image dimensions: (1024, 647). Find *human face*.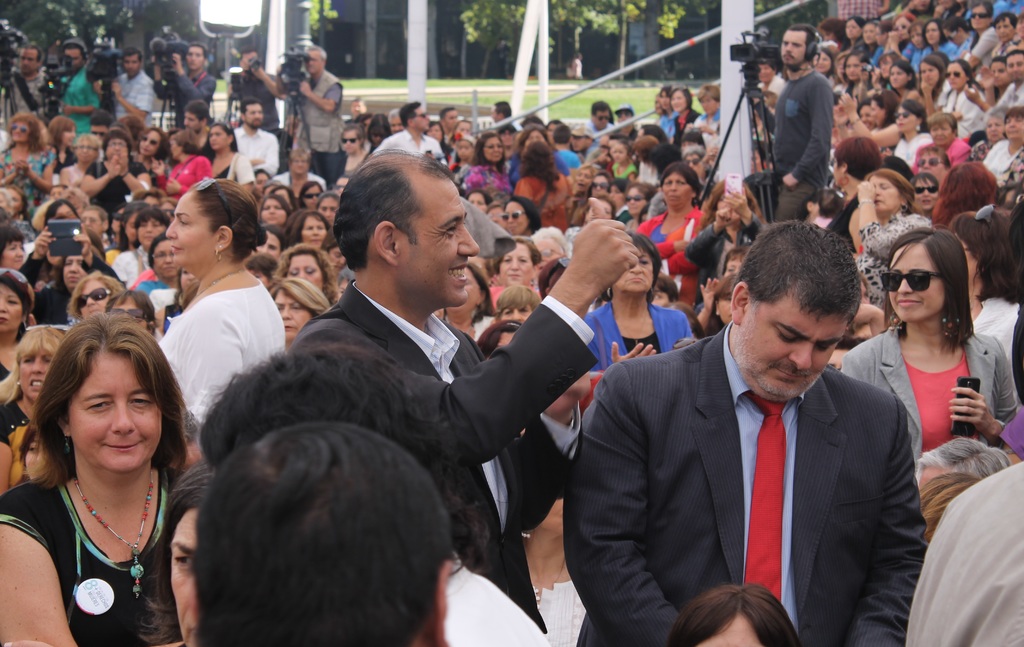
bbox=[930, 122, 954, 145].
